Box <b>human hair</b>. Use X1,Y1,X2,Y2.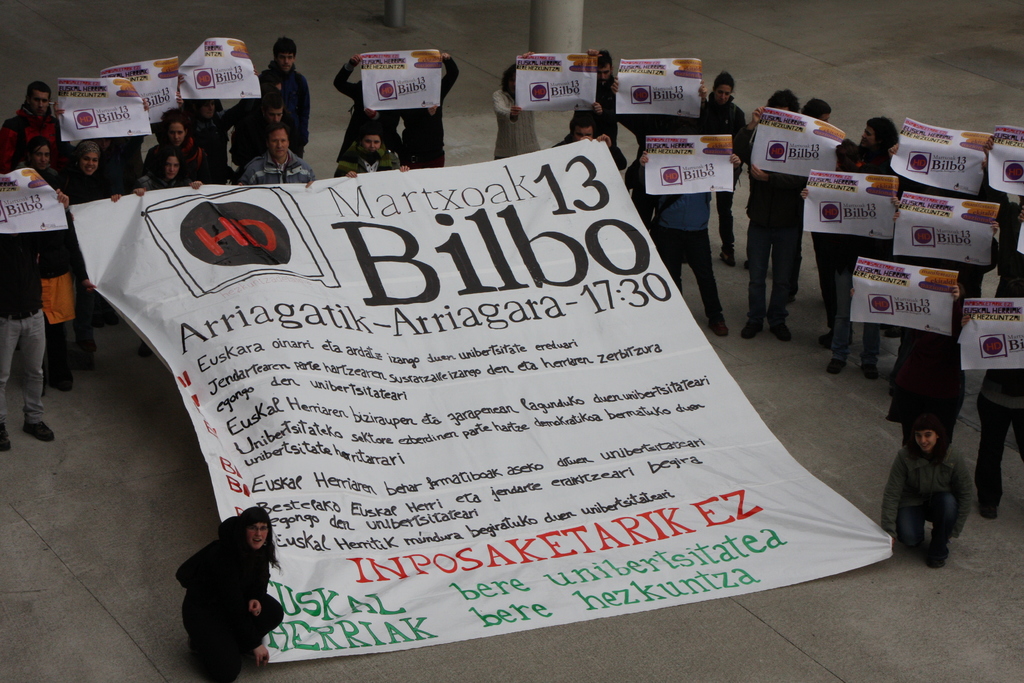
267,123,292,136.
